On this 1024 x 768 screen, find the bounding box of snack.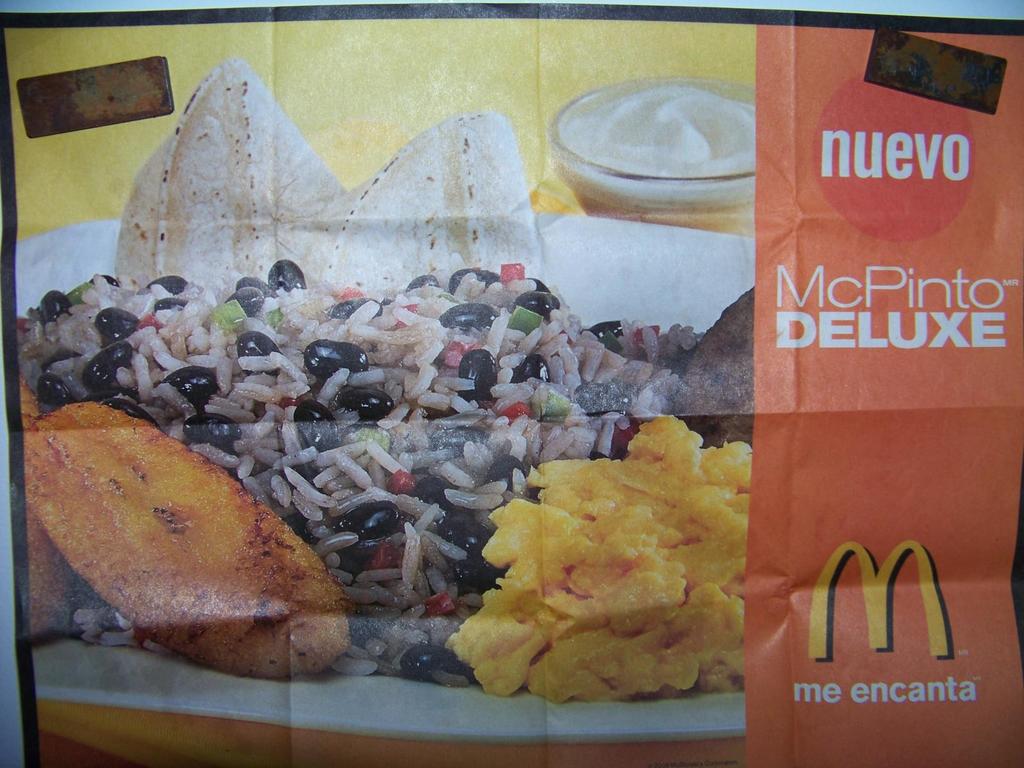
Bounding box: 432, 422, 767, 719.
